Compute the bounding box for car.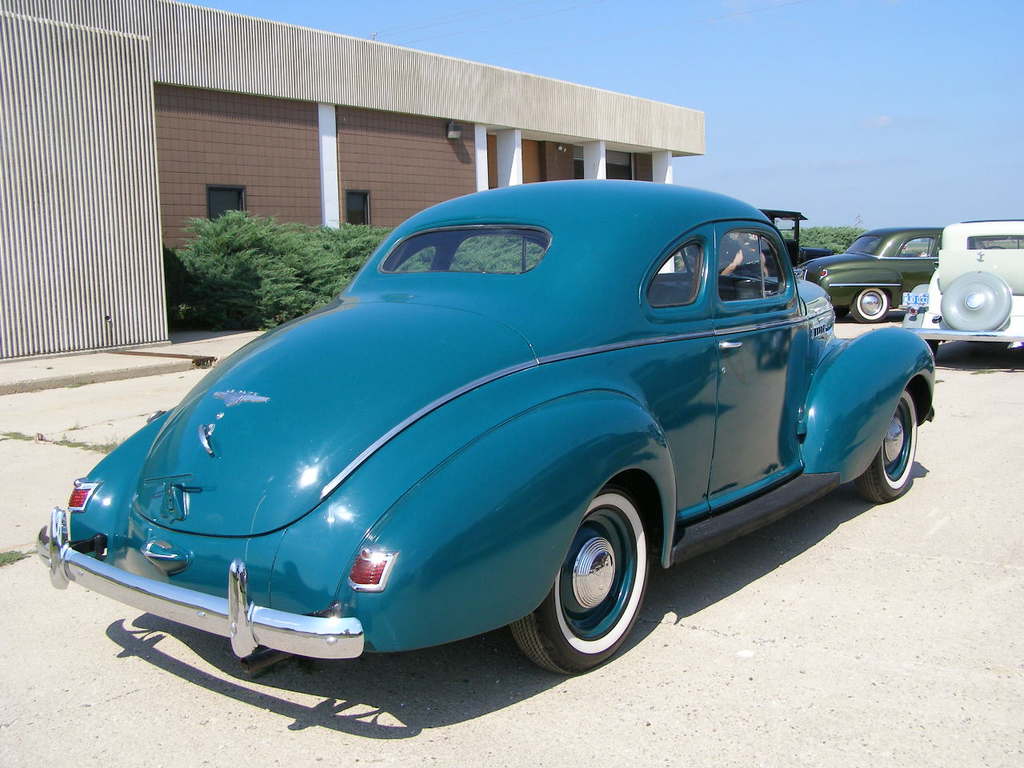
region(33, 175, 939, 675).
